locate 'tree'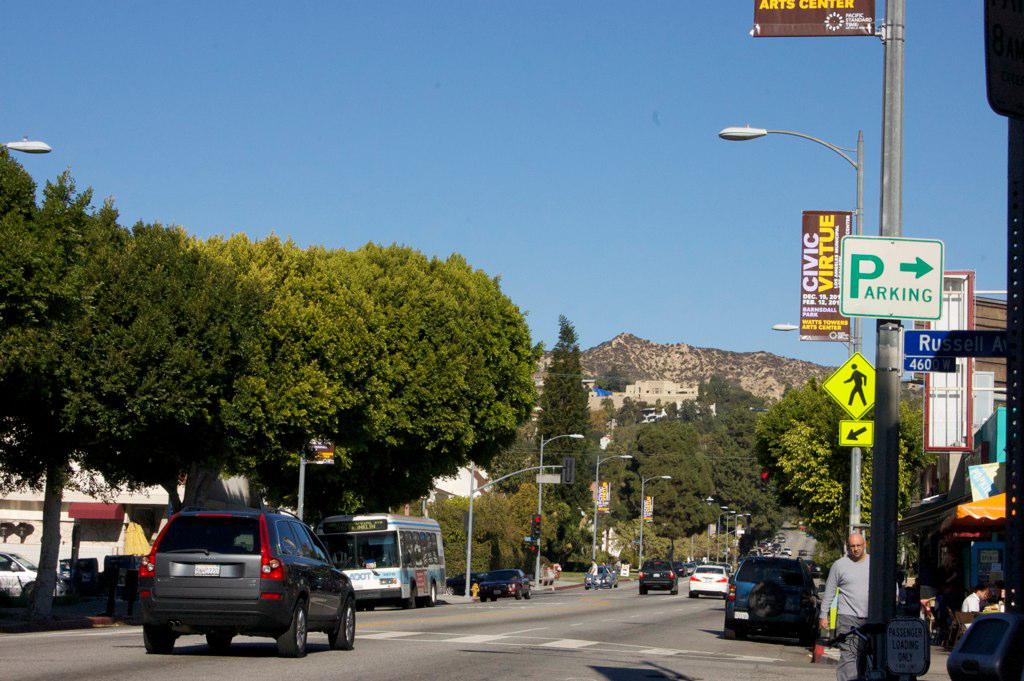
detection(610, 418, 719, 567)
